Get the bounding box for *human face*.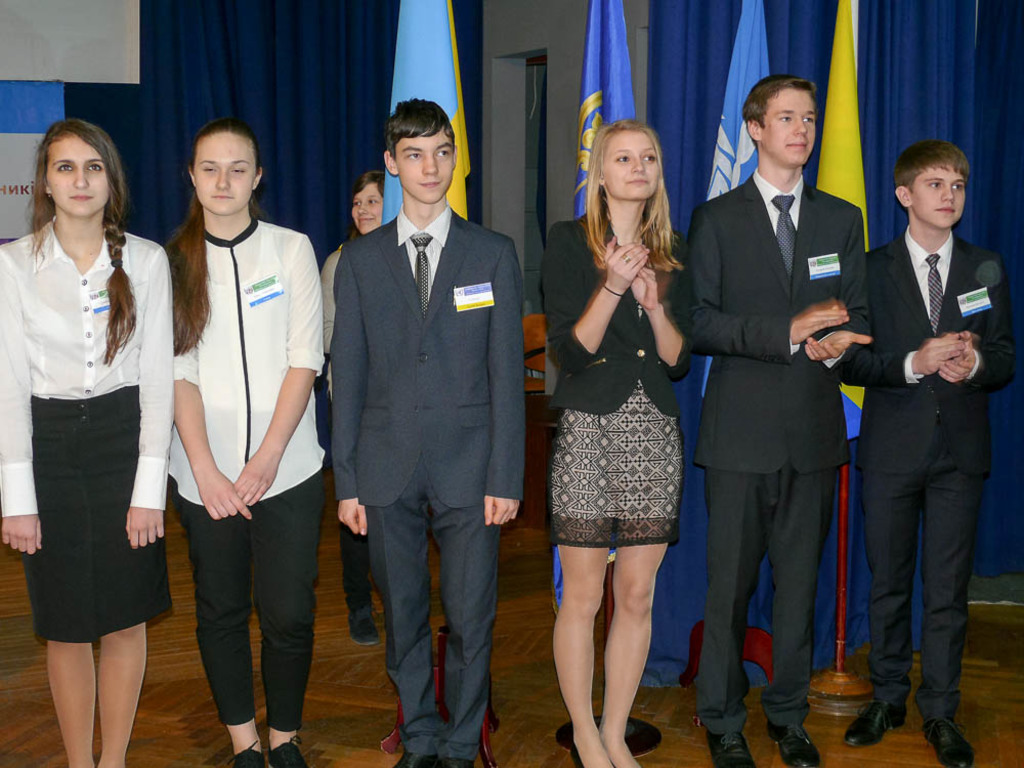
left=396, top=123, right=456, bottom=209.
